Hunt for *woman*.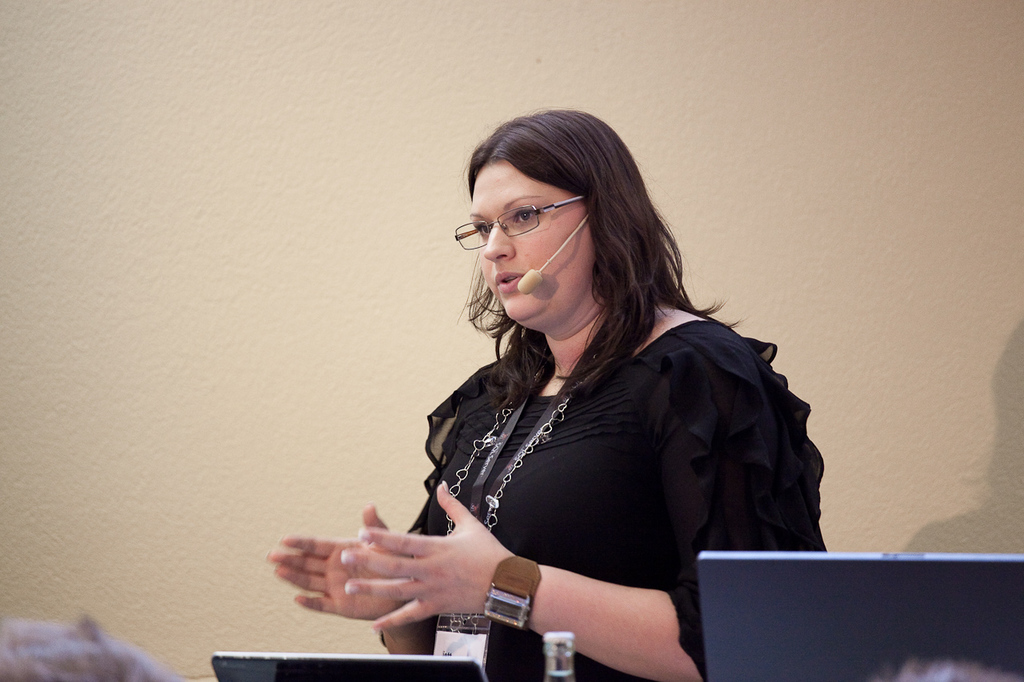
Hunted down at box(322, 118, 817, 671).
